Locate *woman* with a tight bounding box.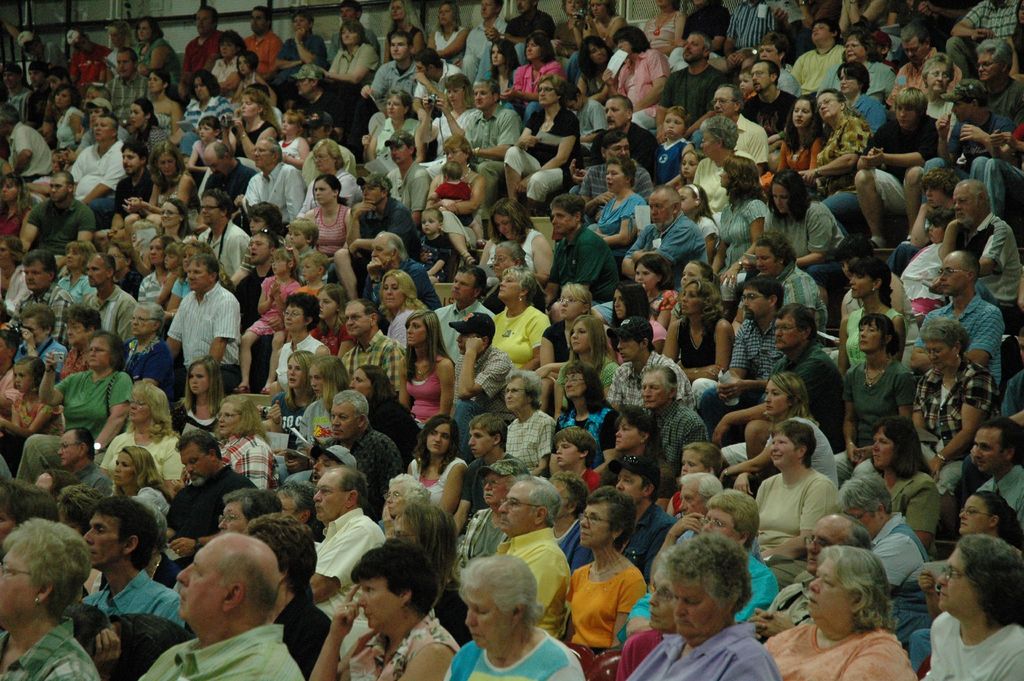
x1=369 y1=270 x2=424 y2=345.
